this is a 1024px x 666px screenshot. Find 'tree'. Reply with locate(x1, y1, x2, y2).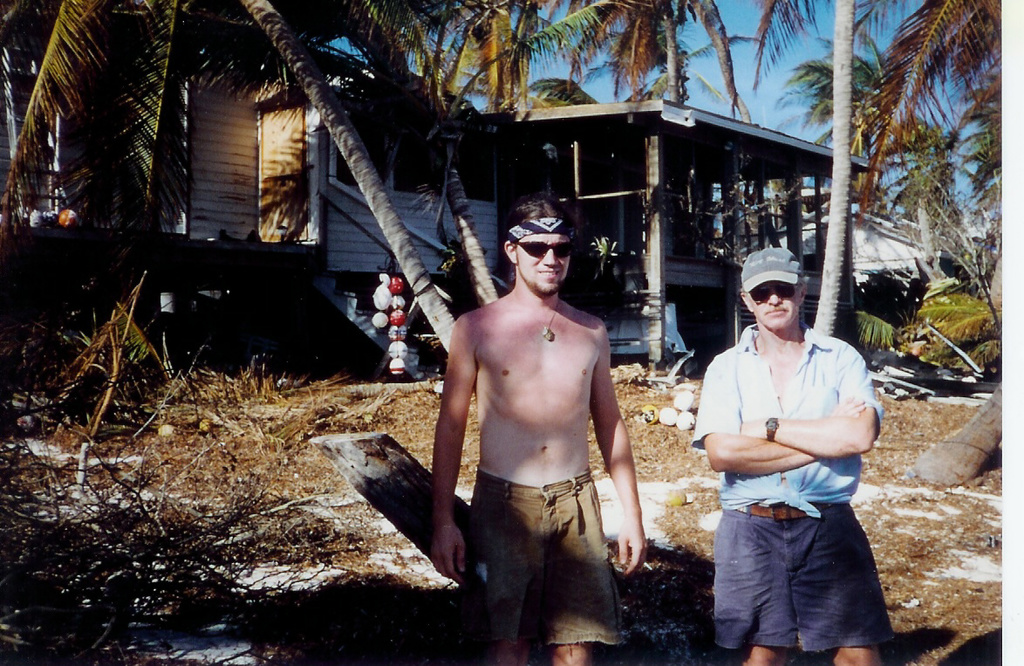
locate(755, 39, 889, 161).
